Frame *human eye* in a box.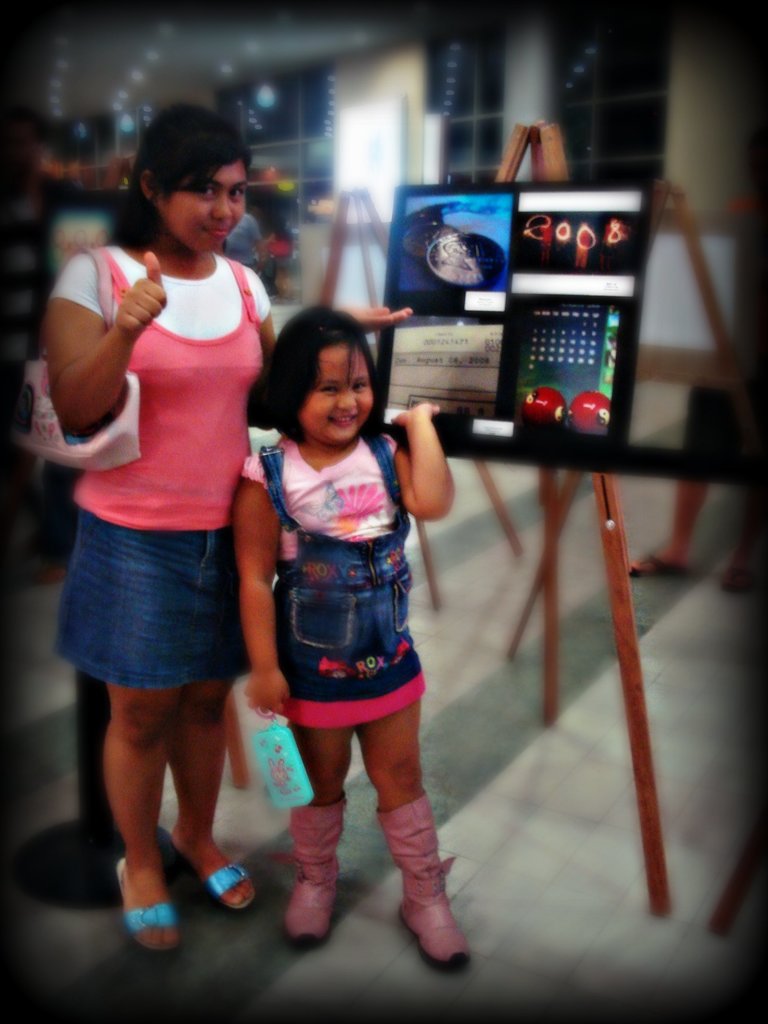
<box>230,186,244,202</box>.
